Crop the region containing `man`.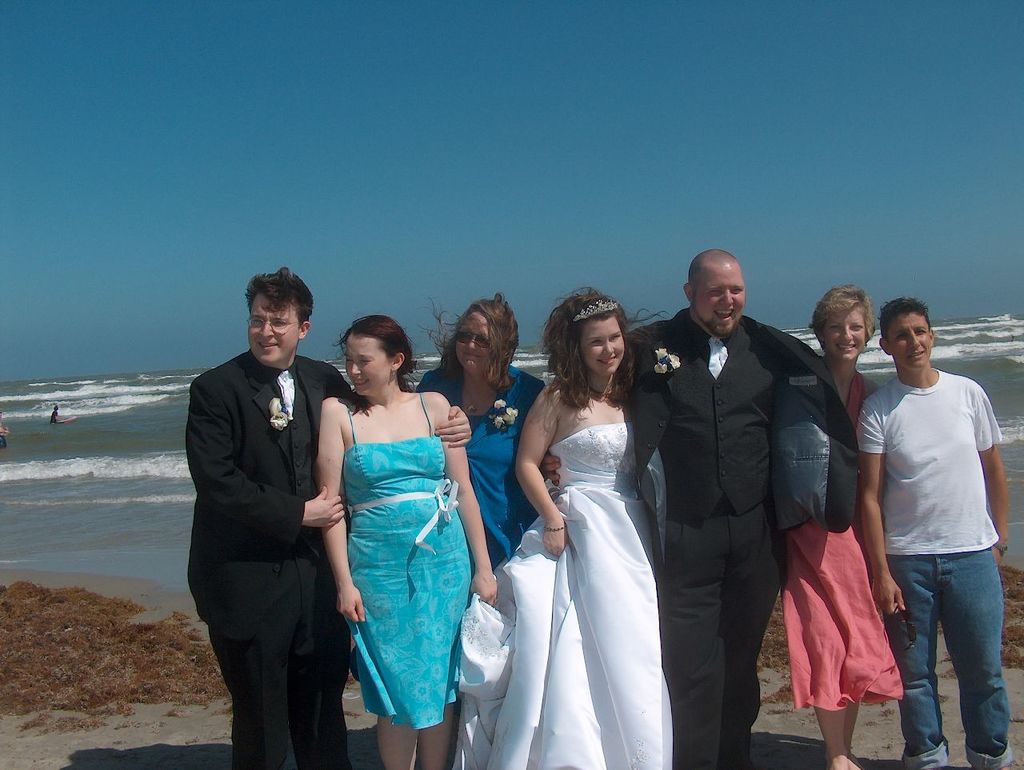
Crop region: <box>855,281,1015,764</box>.
